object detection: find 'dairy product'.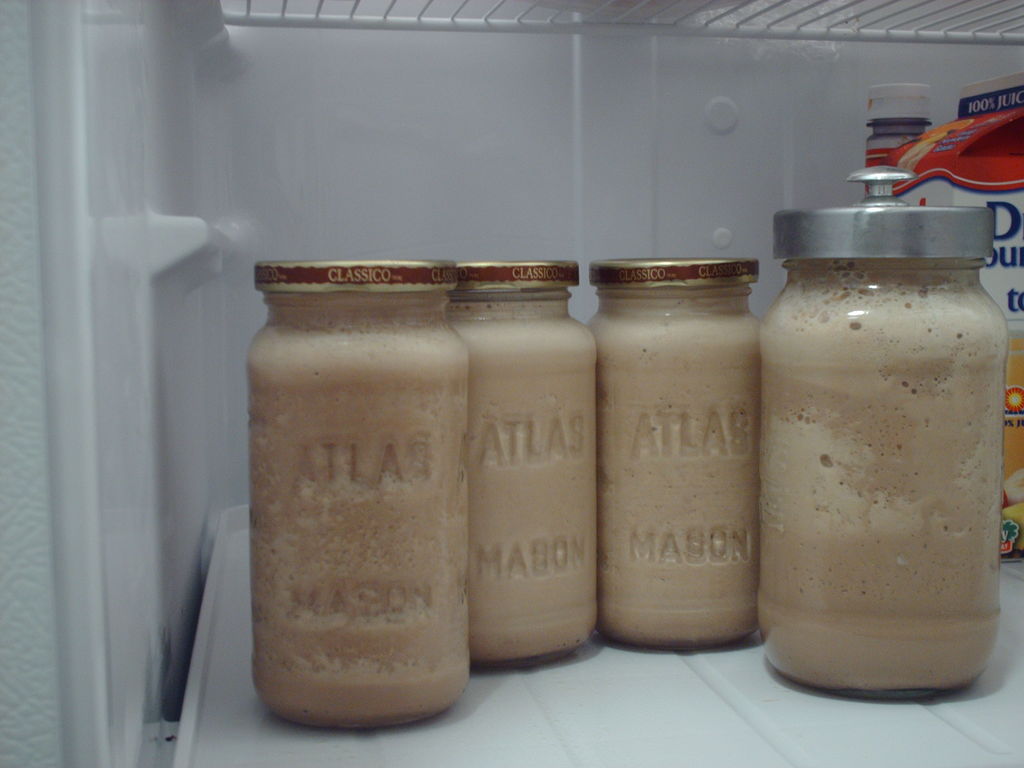
{"left": 262, "top": 318, "right": 485, "bottom": 716}.
